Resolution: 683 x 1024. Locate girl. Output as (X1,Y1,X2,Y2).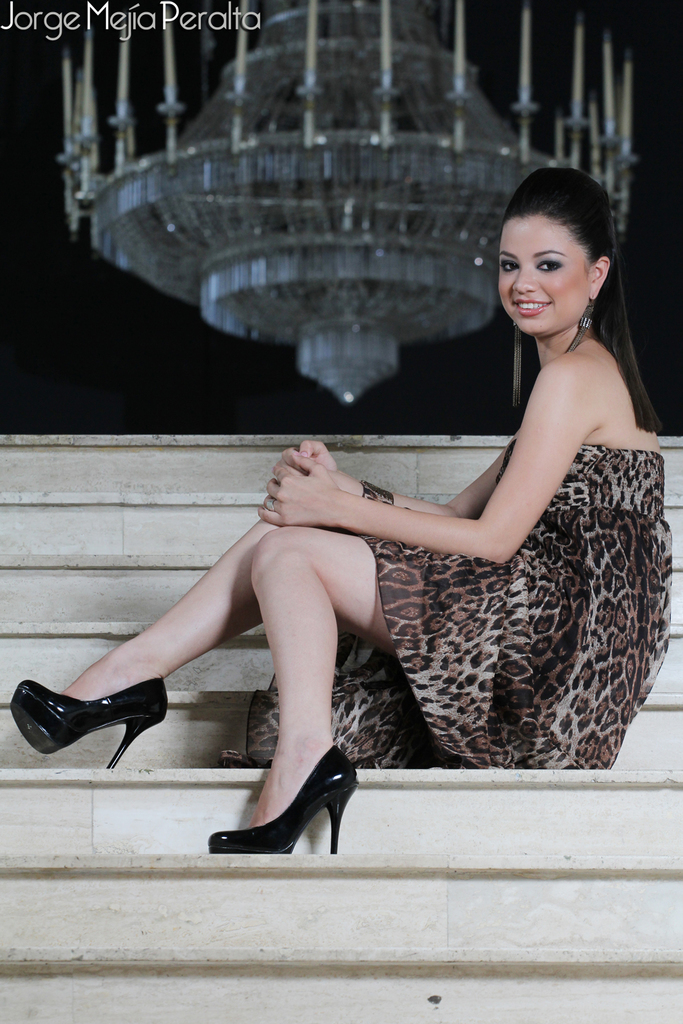
(5,169,675,854).
